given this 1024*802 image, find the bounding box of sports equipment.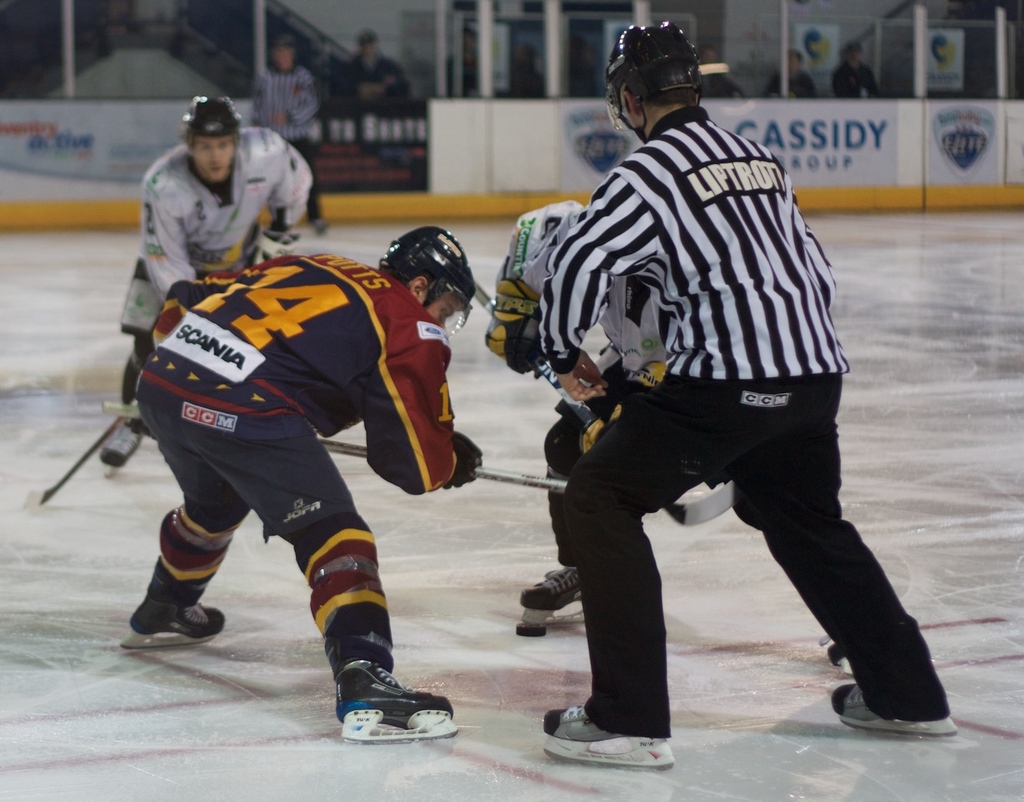
Rect(469, 283, 603, 446).
